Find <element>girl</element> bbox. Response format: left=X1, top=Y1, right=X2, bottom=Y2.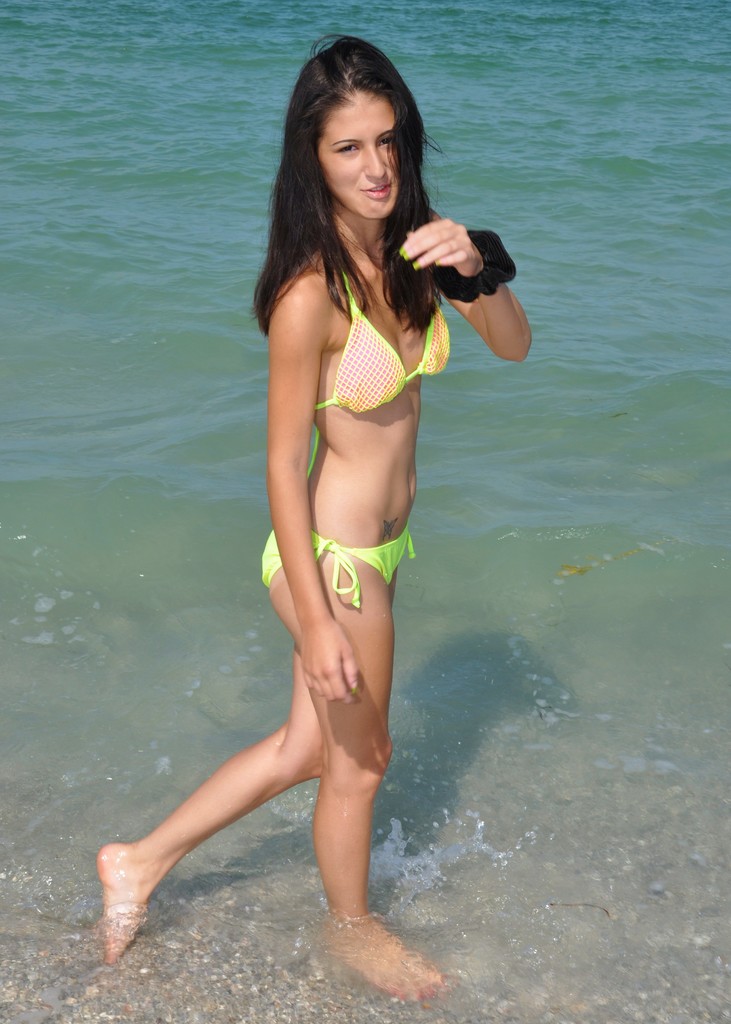
left=90, top=29, right=538, bottom=1009.
